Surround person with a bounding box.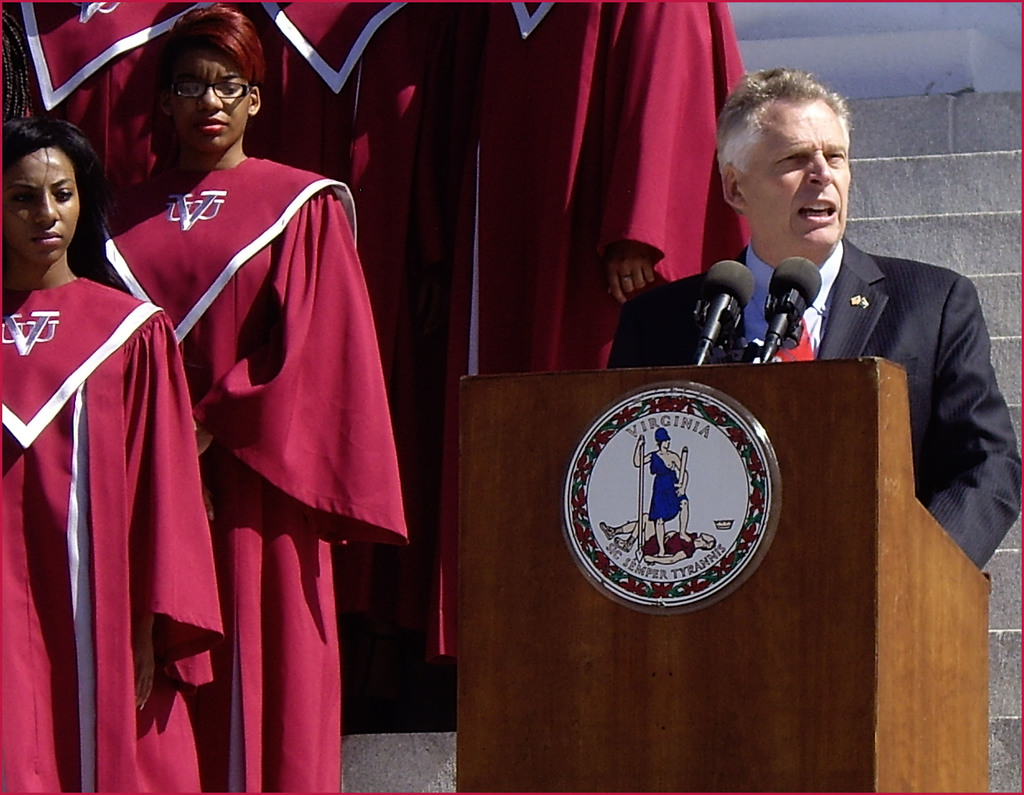
[0,107,197,794].
